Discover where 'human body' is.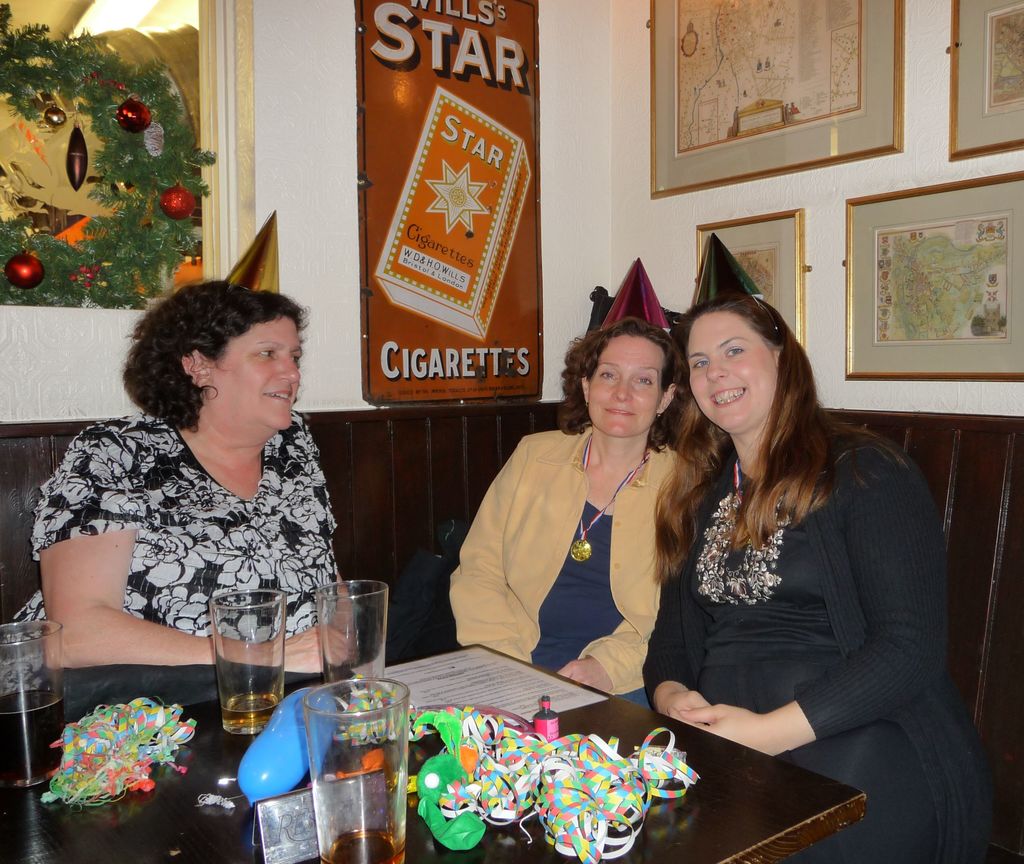
Discovered at (447, 332, 711, 749).
